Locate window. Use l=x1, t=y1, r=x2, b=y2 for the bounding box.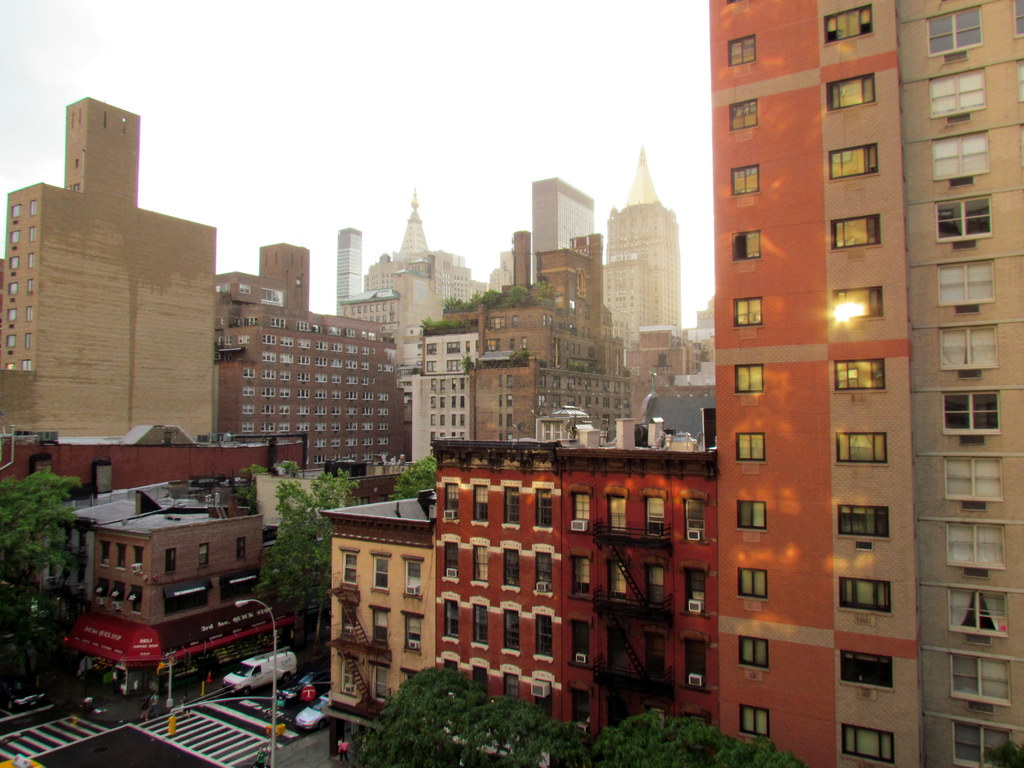
l=719, t=30, r=760, b=68.
